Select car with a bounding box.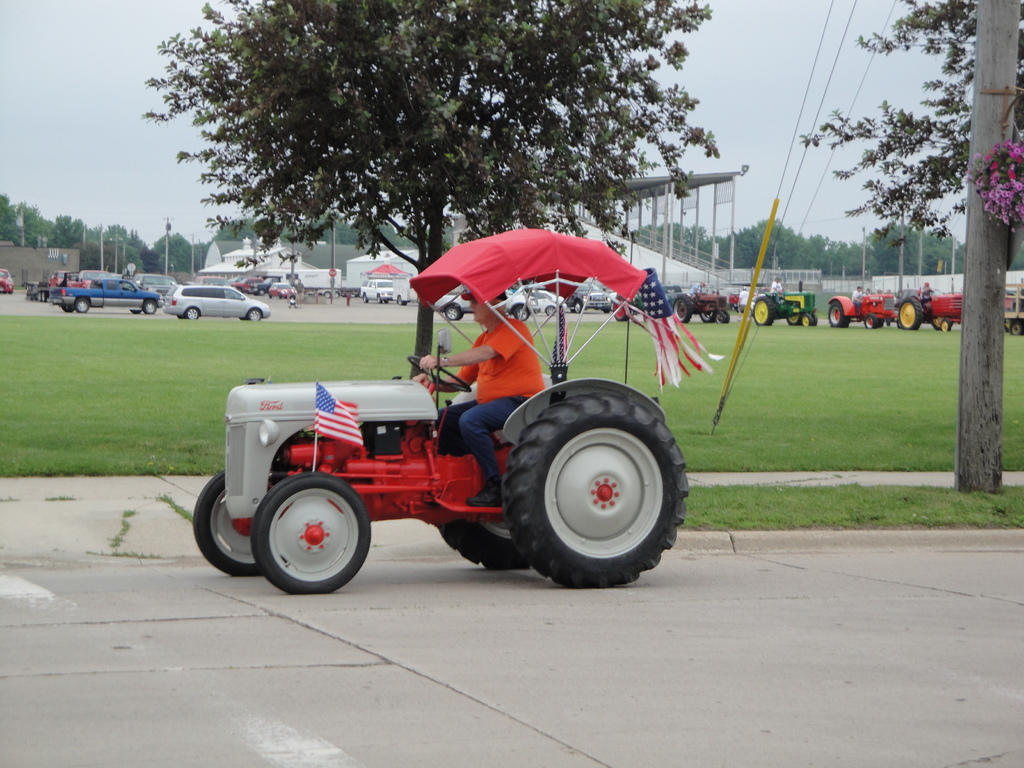
detection(451, 282, 520, 314).
